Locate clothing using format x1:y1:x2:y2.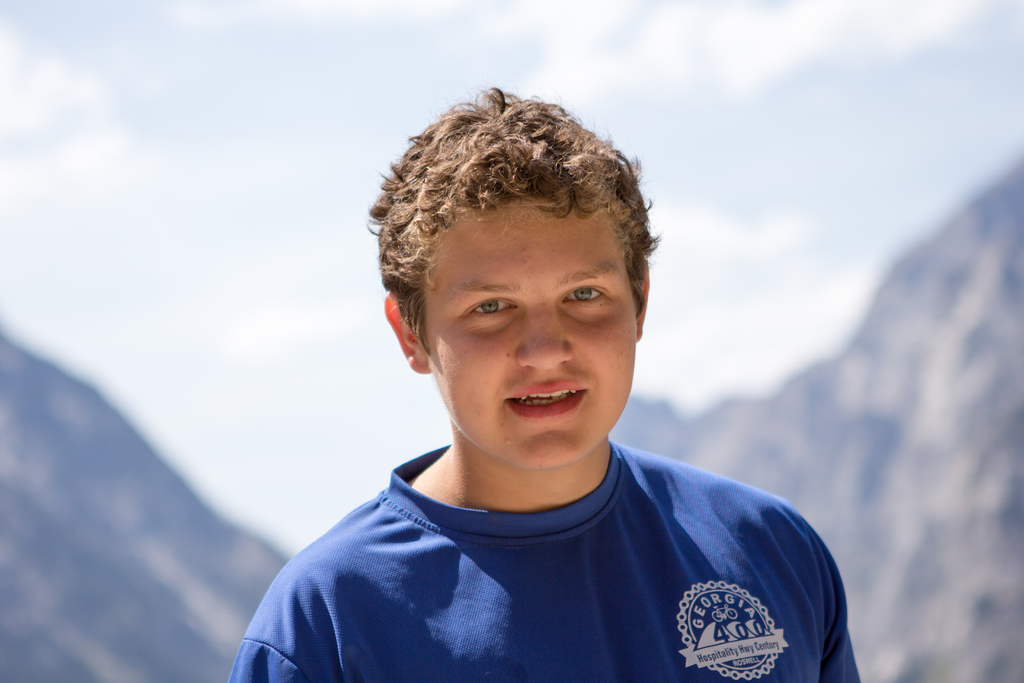
193:413:914:679.
